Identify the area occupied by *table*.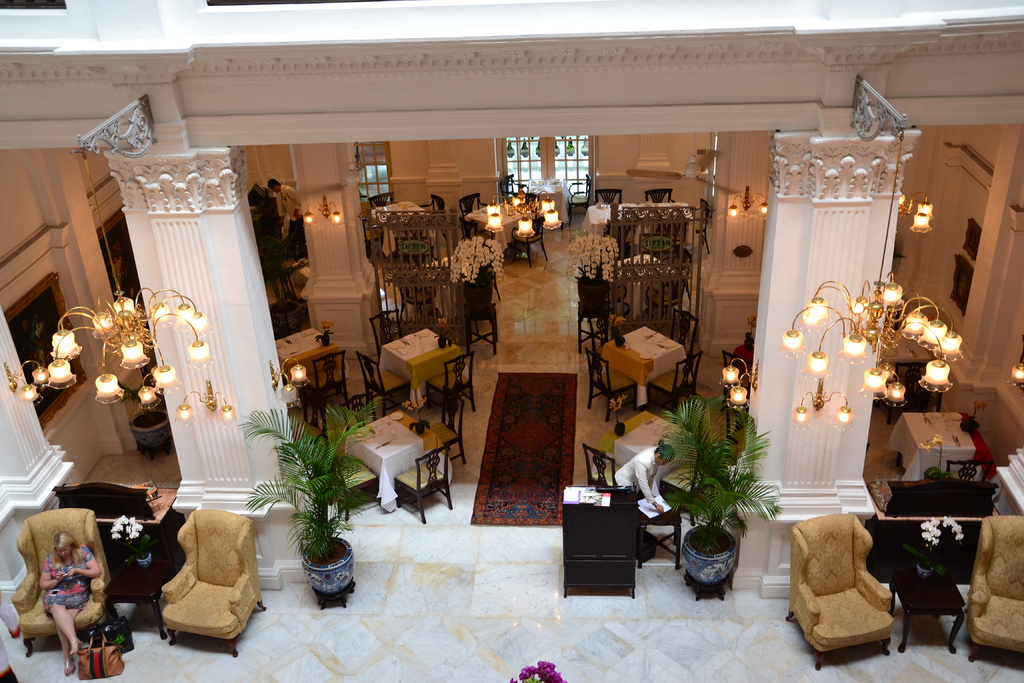
Area: Rect(373, 199, 426, 254).
